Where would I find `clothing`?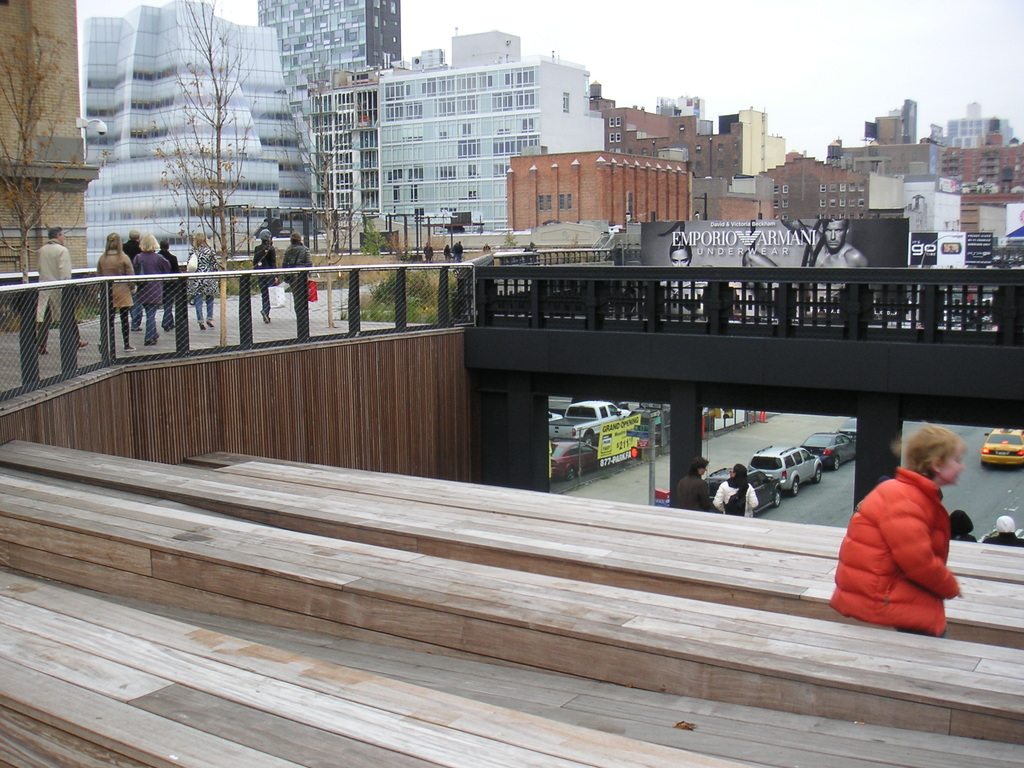
At l=103, t=252, r=131, b=326.
